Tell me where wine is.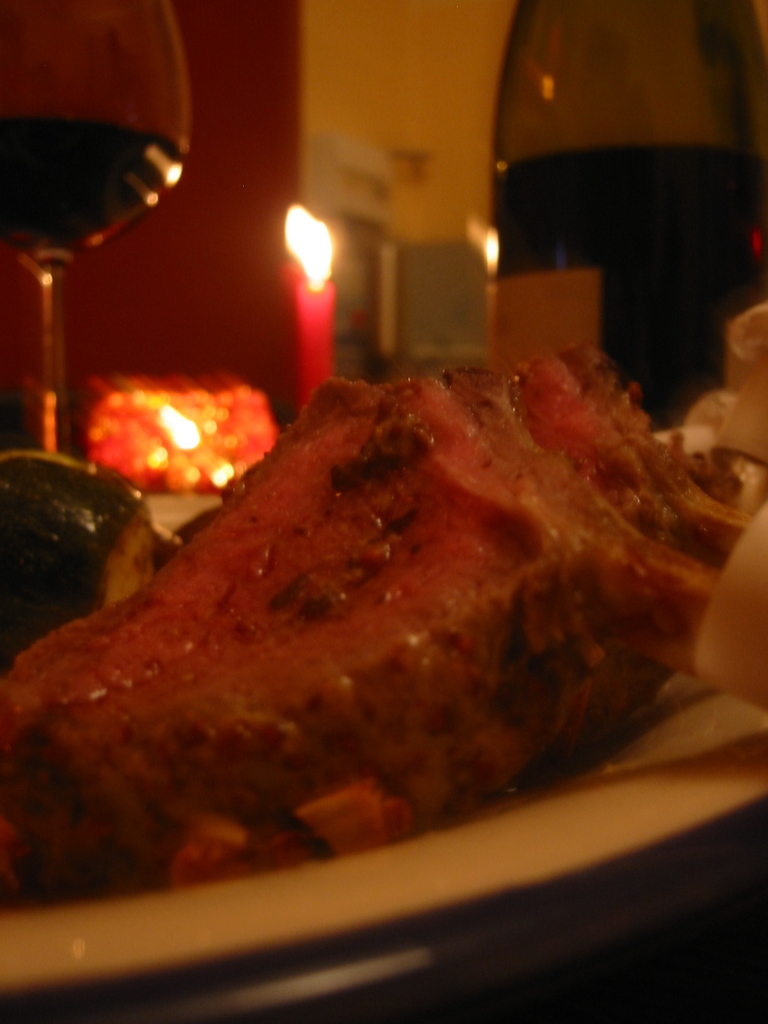
wine is at 0, 0, 181, 429.
